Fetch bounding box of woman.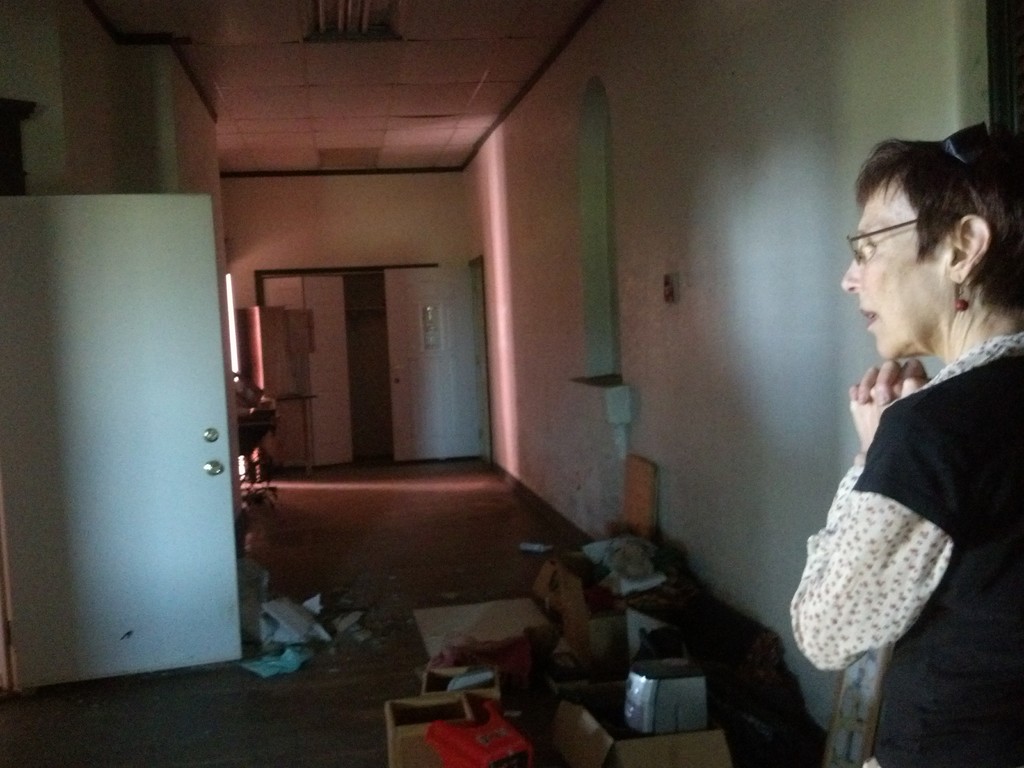
Bbox: l=765, t=121, r=1023, b=764.
